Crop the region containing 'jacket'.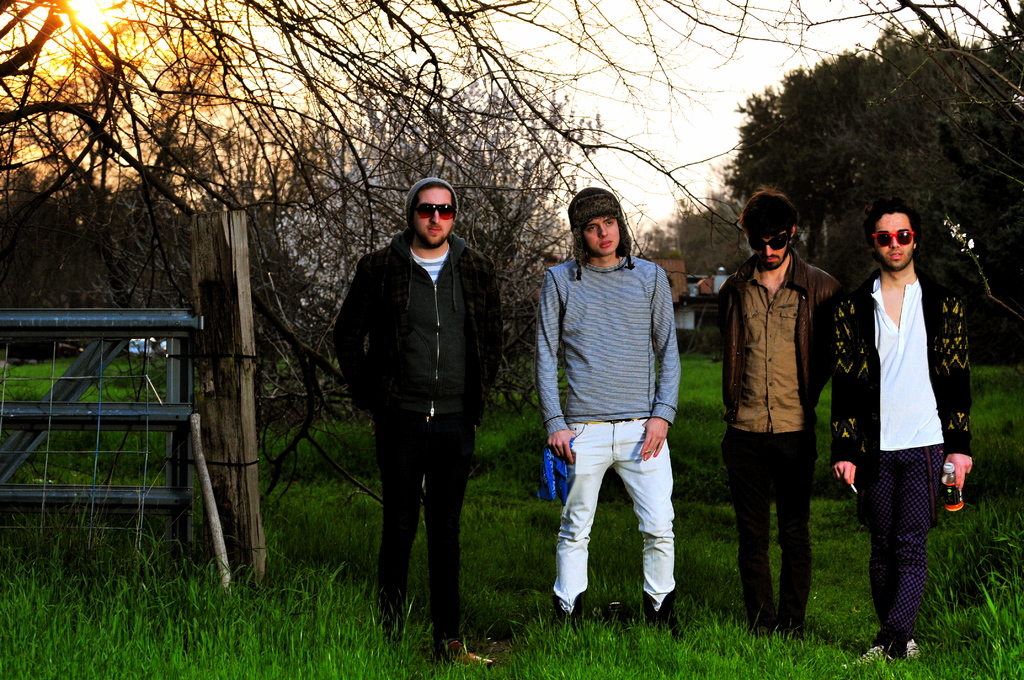
Crop region: 346, 195, 504, 440.
